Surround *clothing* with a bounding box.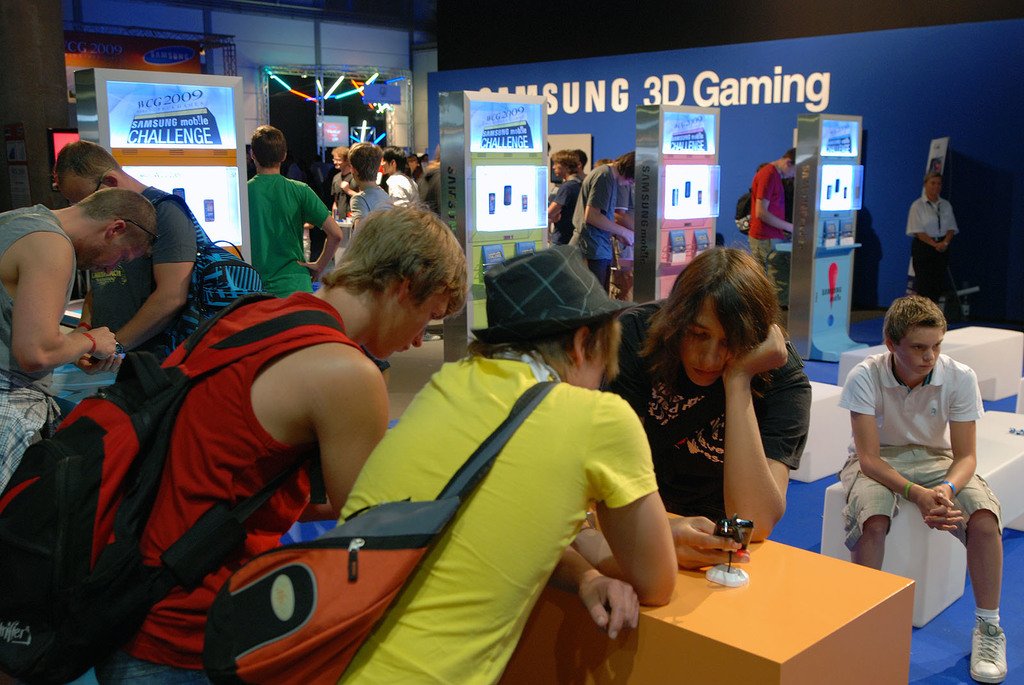
locate(92, 290, 366, 684).
